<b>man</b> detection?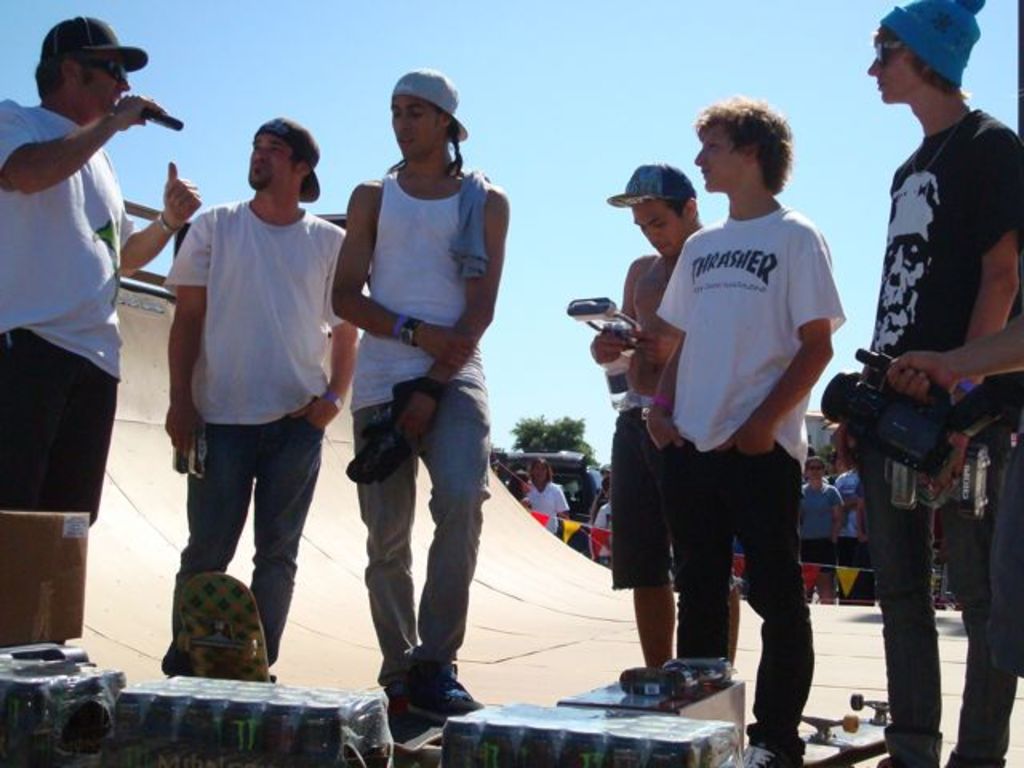
<box>141,104,346,688</box>
